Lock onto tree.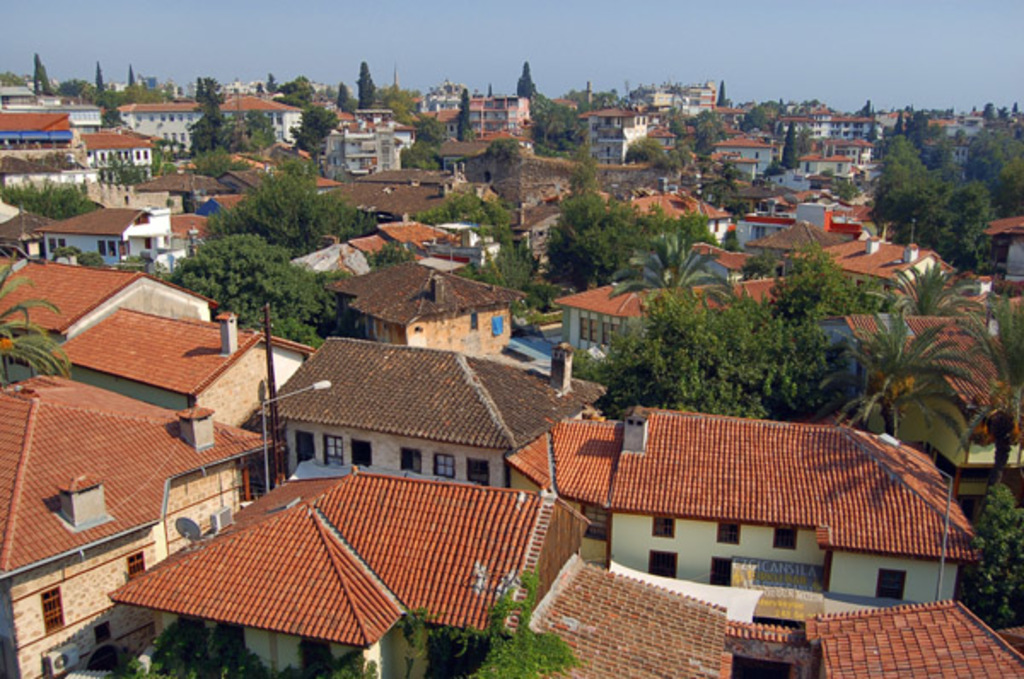
Locked: <bbox>952, 295, 1022, 524</bbox>.
